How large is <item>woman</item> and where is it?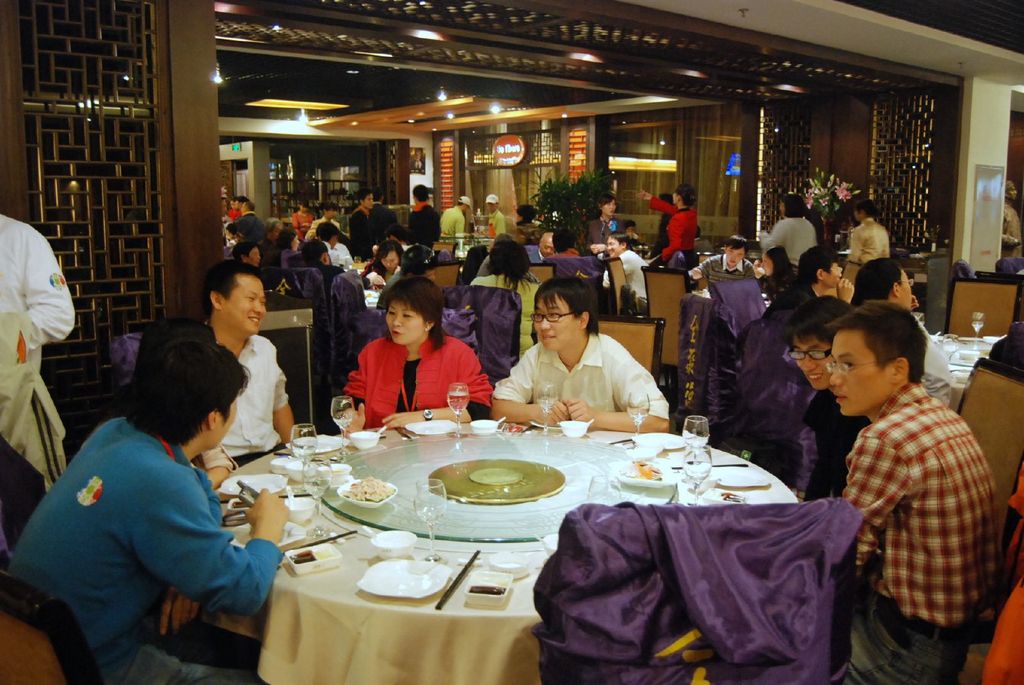
Bounding box: {"left": 291, "top": 200, "right": 317, "bottom": 232}.
